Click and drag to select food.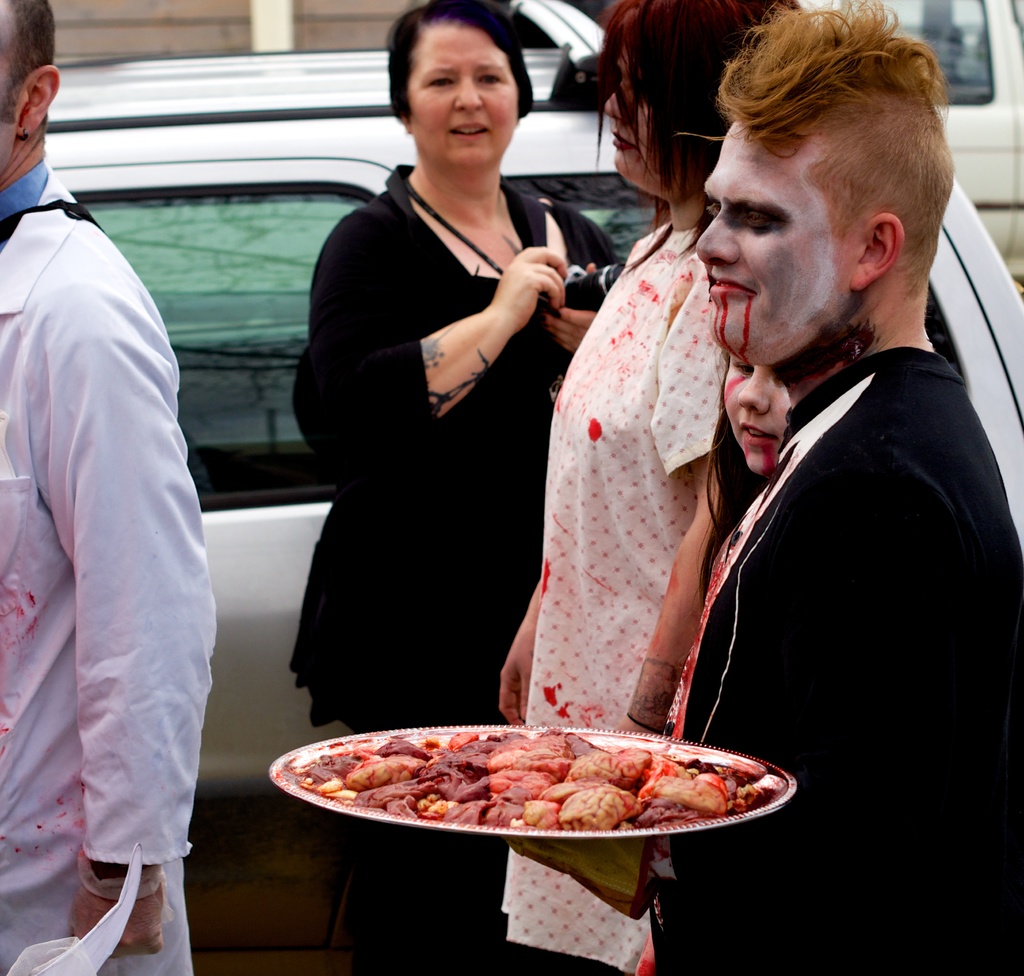
Selection: <bbox>268, 723, 749, 861</bbox>.
